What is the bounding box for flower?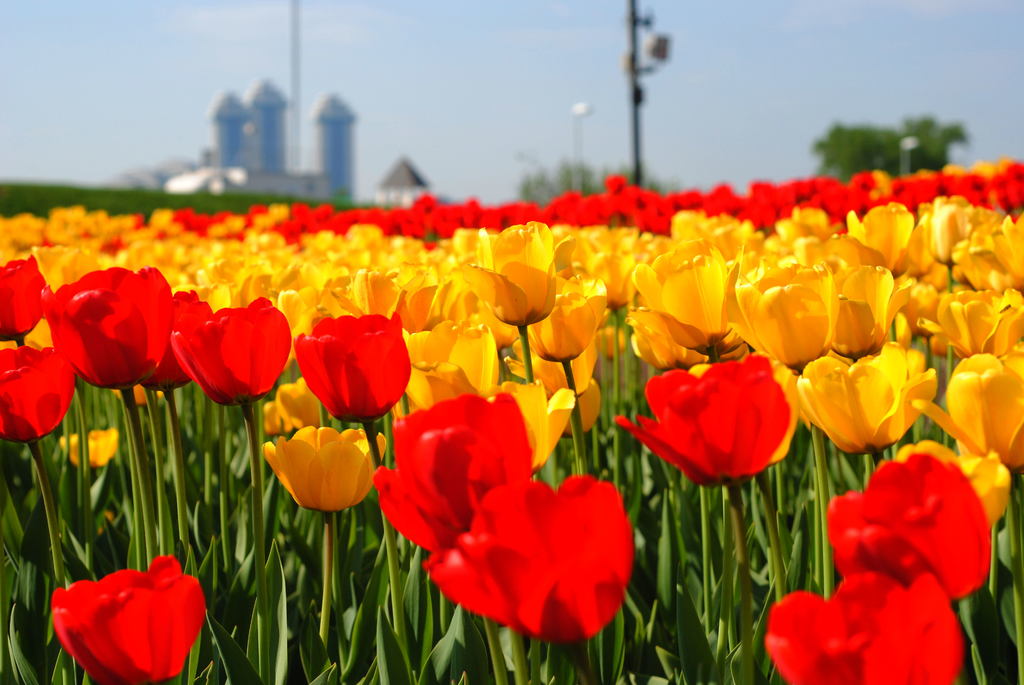
pyautogui.locateOnScreen(254, 421, 385, 517).
